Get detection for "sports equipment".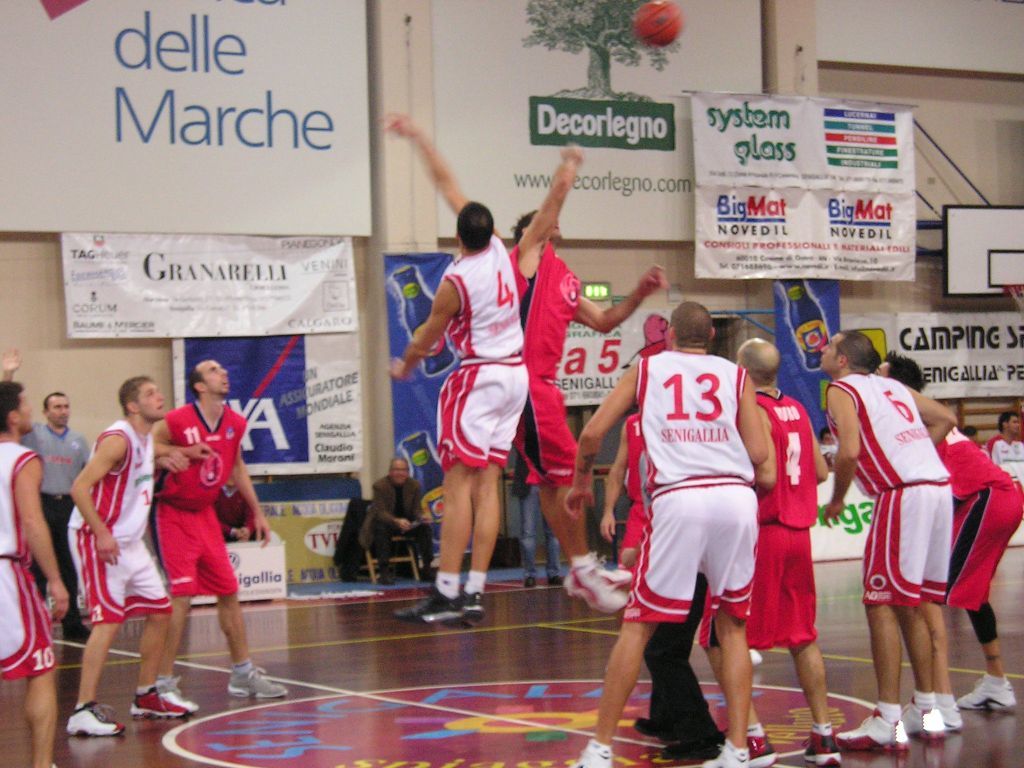
Detection: [156, 688, 202, 713].
